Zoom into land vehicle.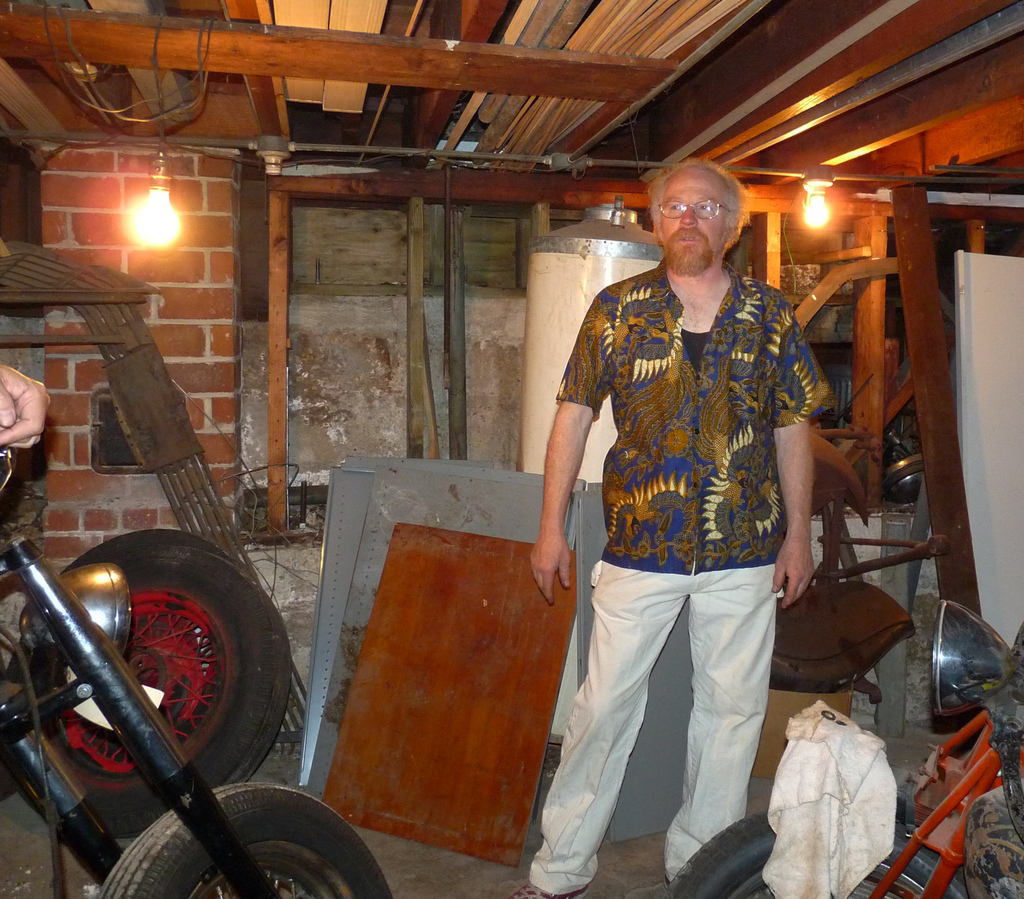
Zoom target: Rect(0, 444, 393, 897).
